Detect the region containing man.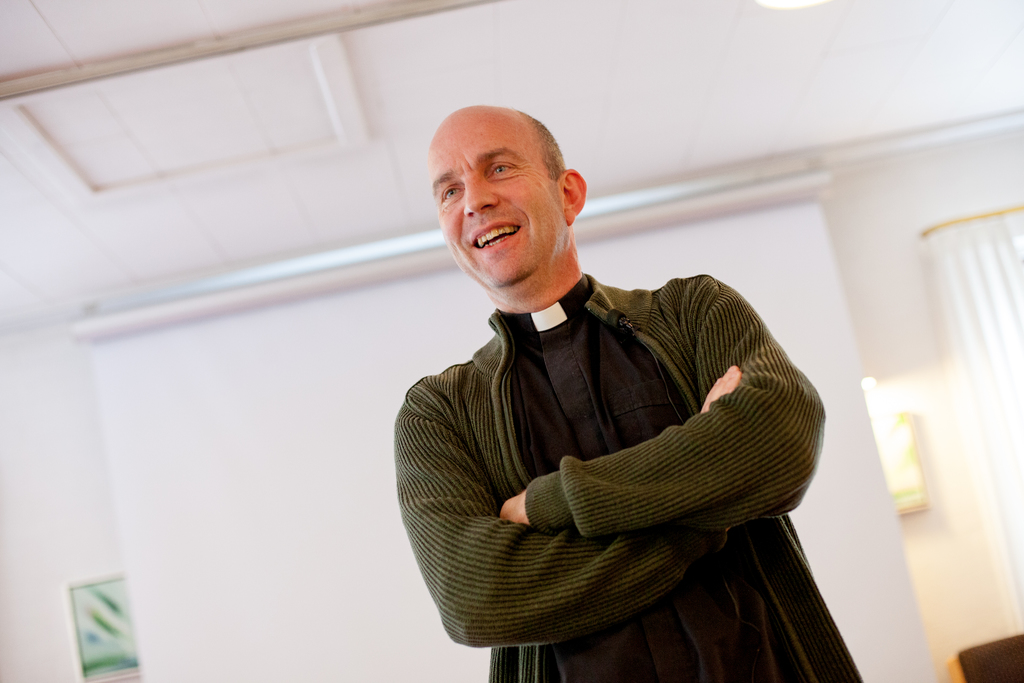
BBox(336, 106, 833, 673).
